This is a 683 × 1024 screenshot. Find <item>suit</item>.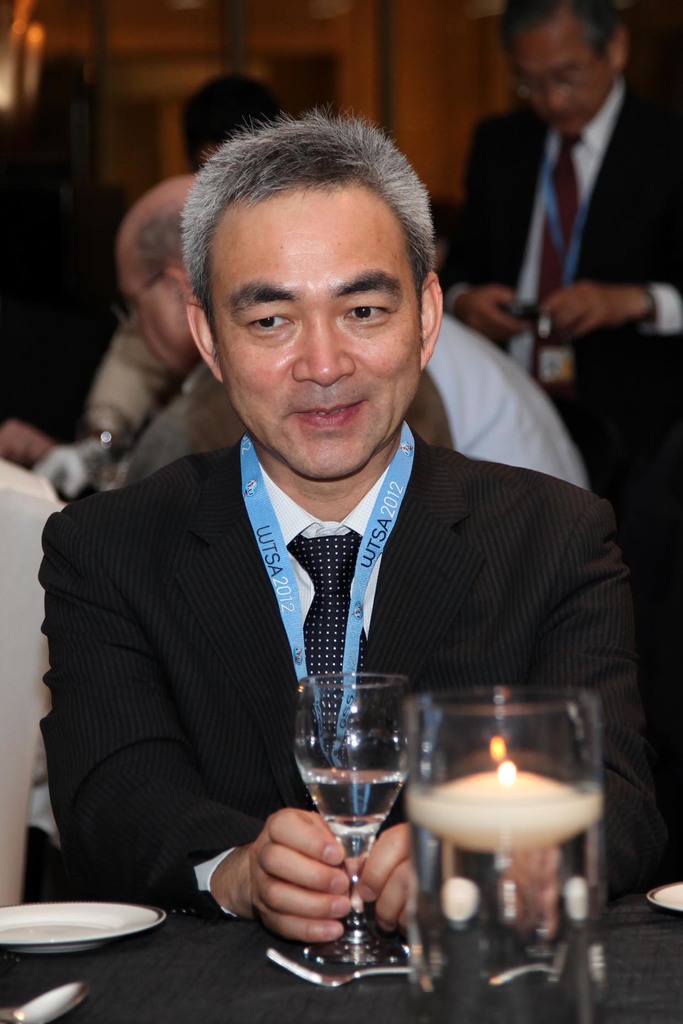
Bounding box: [473, 18, 671, 443].
